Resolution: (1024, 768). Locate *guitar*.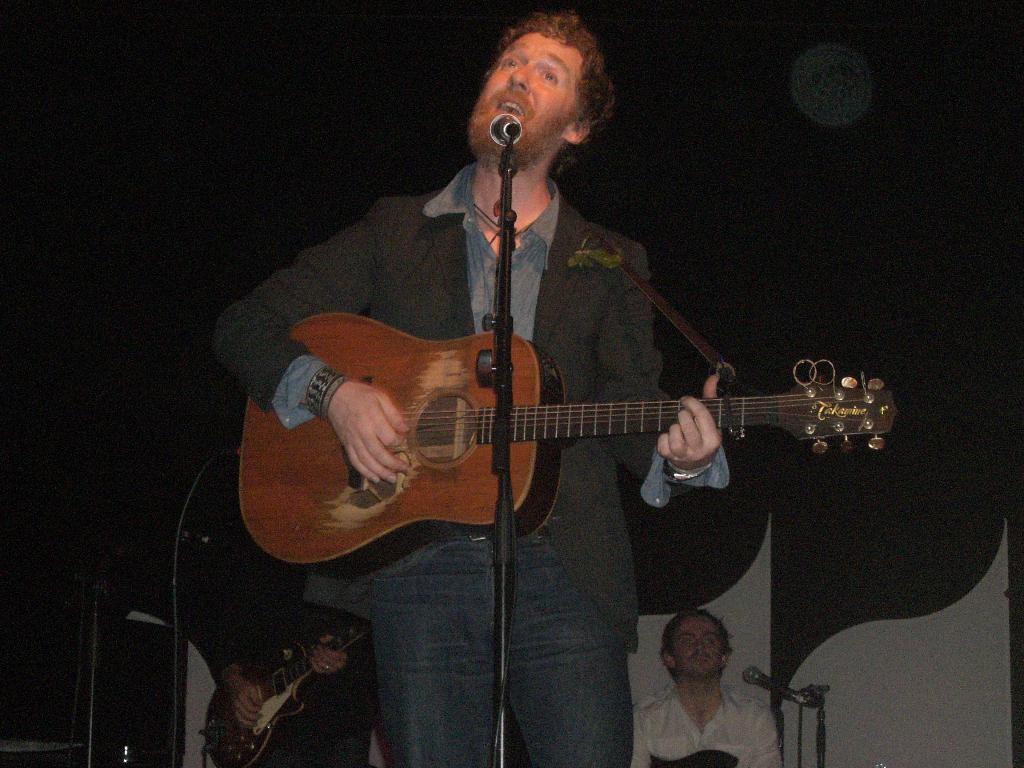
bbox=(205, 593, 378, 767).
